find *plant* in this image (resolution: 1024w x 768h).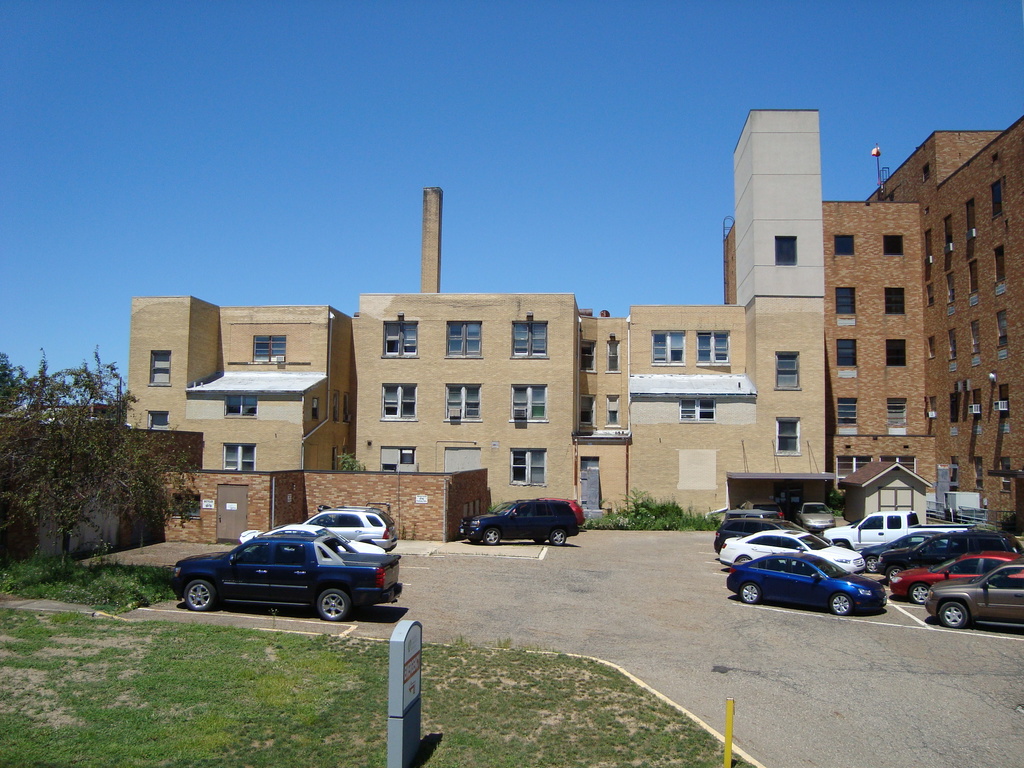
335/452/372/474.
